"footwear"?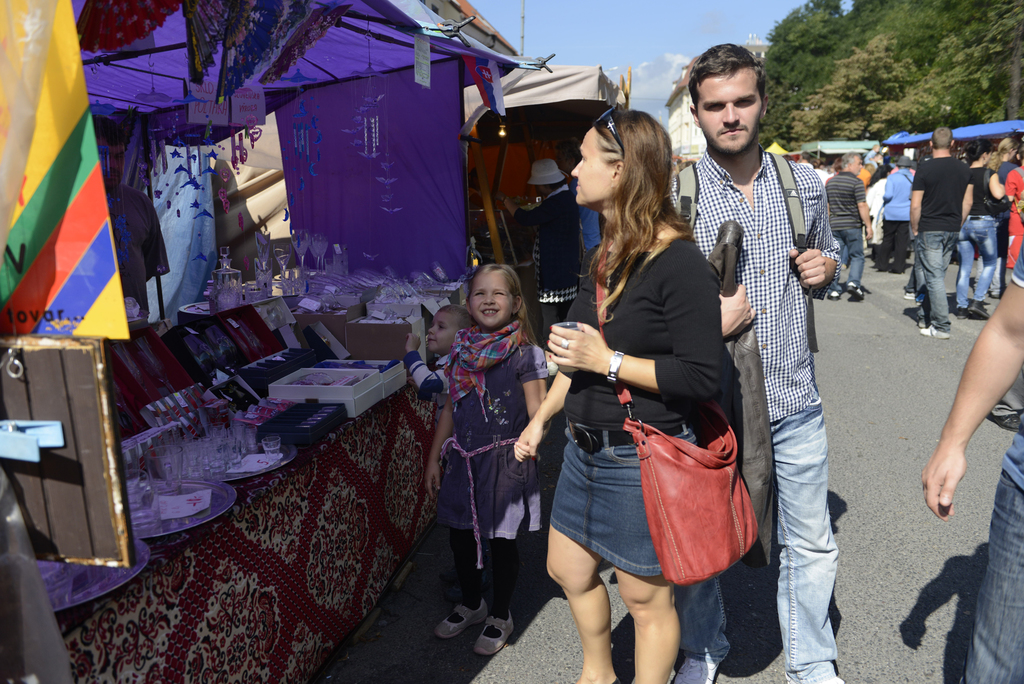
bbox(904, 290, 917, 299)
